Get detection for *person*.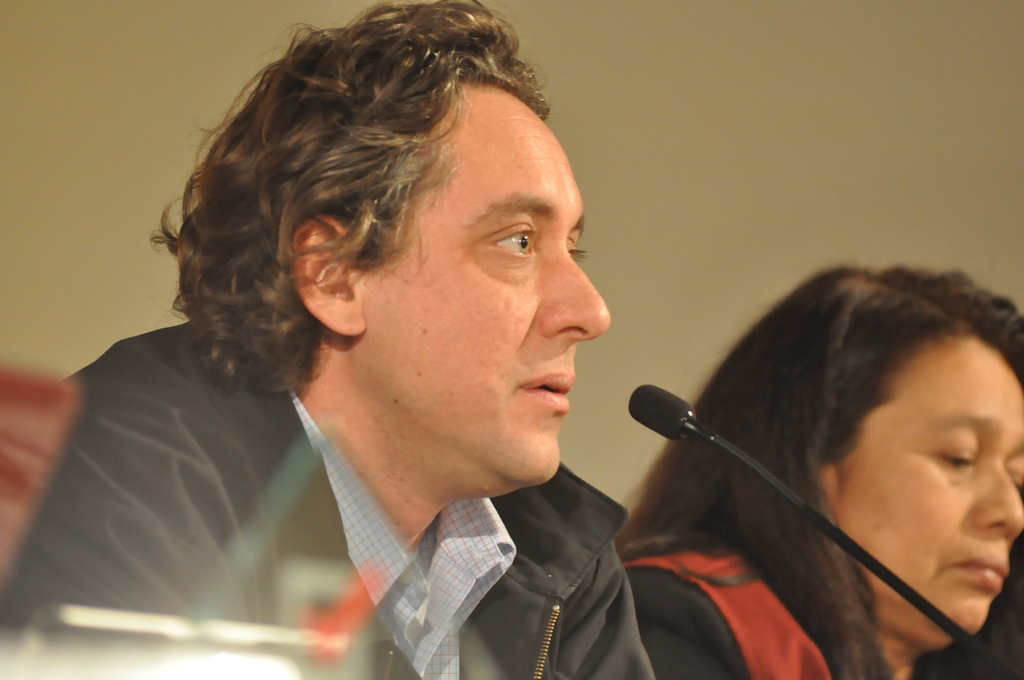
Detection: 617 256 1023 679.
